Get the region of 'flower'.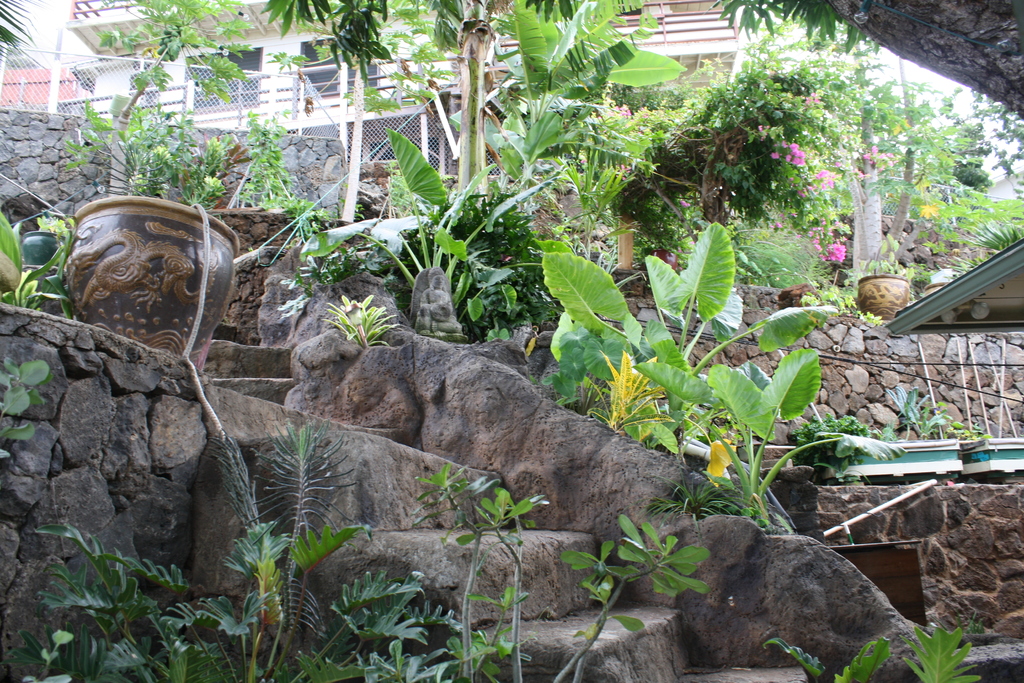
820 167 838 190.
